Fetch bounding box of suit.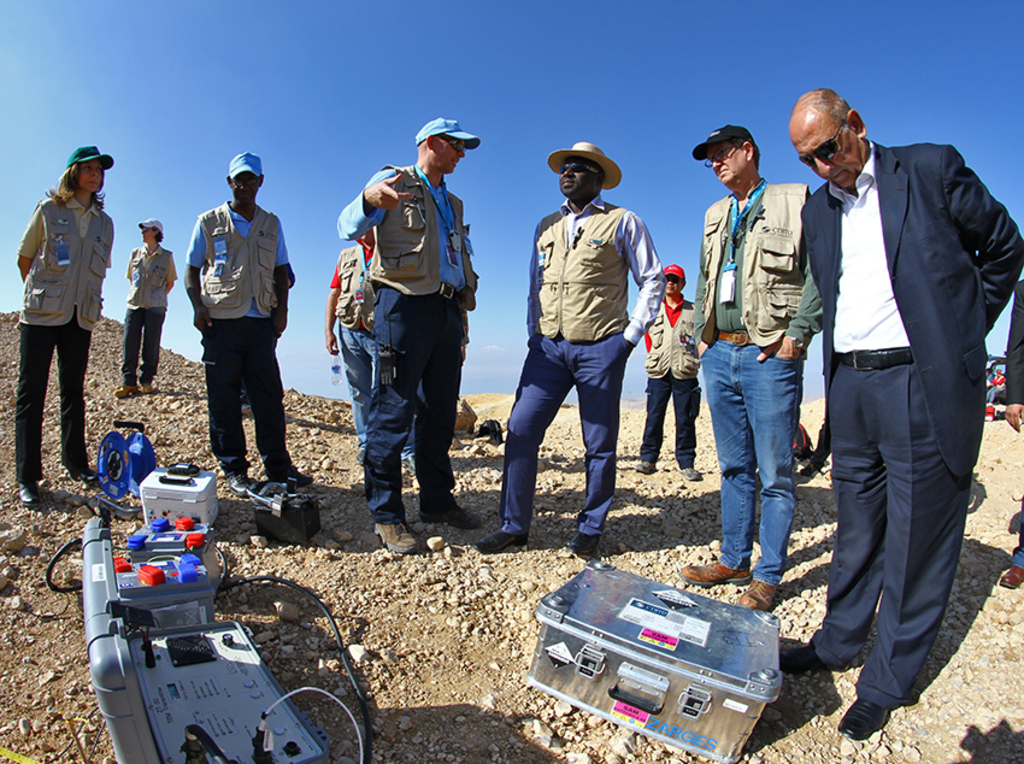
Bbox: left=794, top=82, right=995, bottom=754.
